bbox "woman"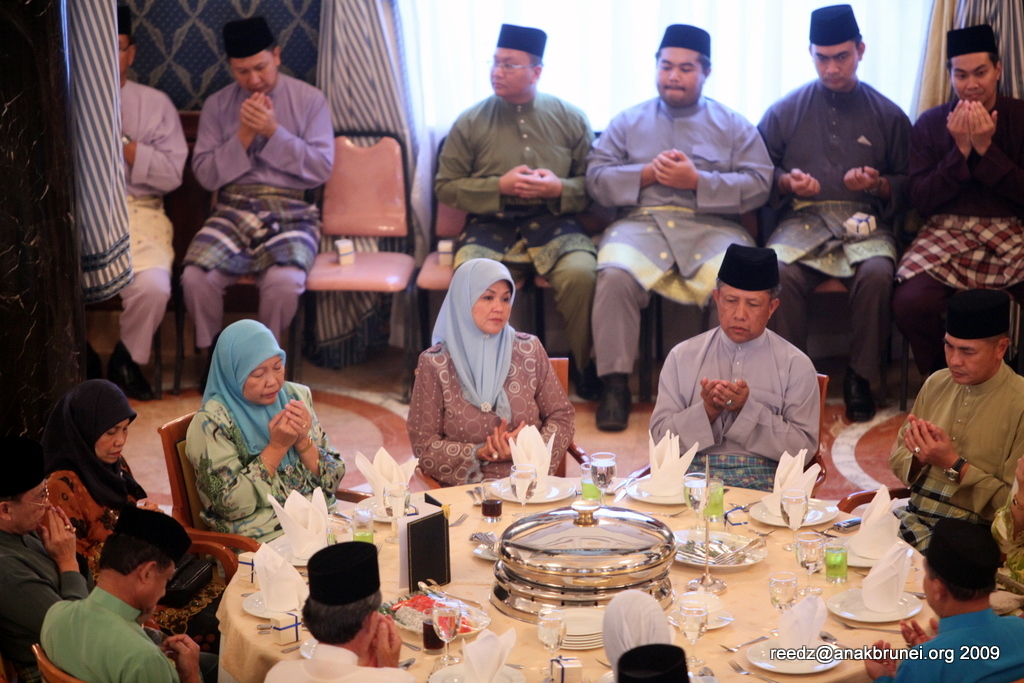
184, 320, 349, 543
